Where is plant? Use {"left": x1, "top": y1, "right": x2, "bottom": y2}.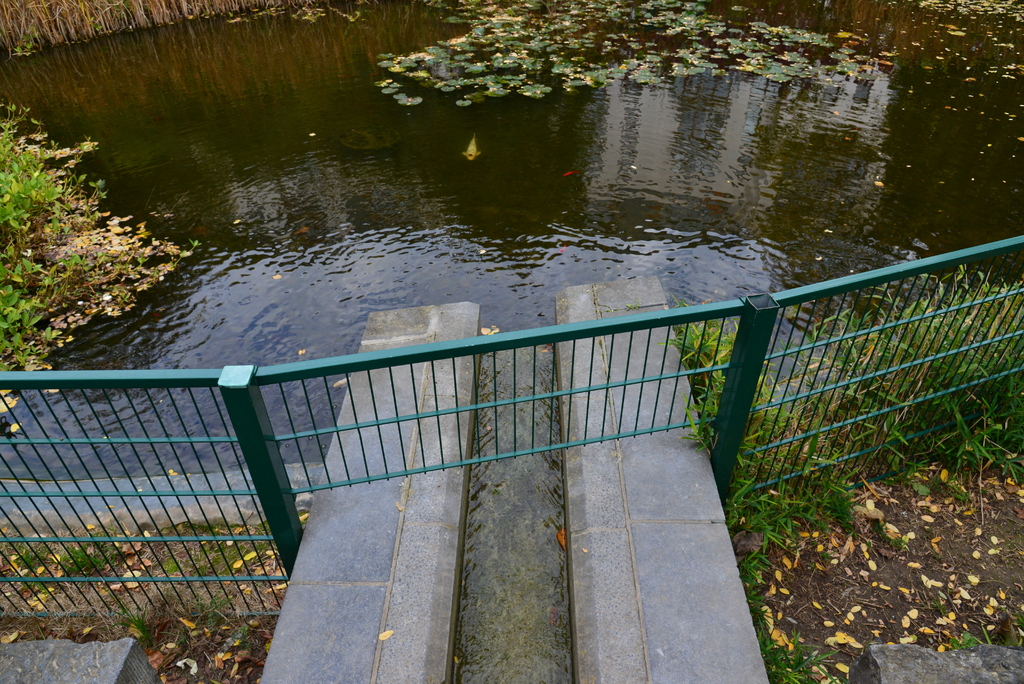
{"left": 15, "top": 551, "right": 63, "bottom": 570}.
